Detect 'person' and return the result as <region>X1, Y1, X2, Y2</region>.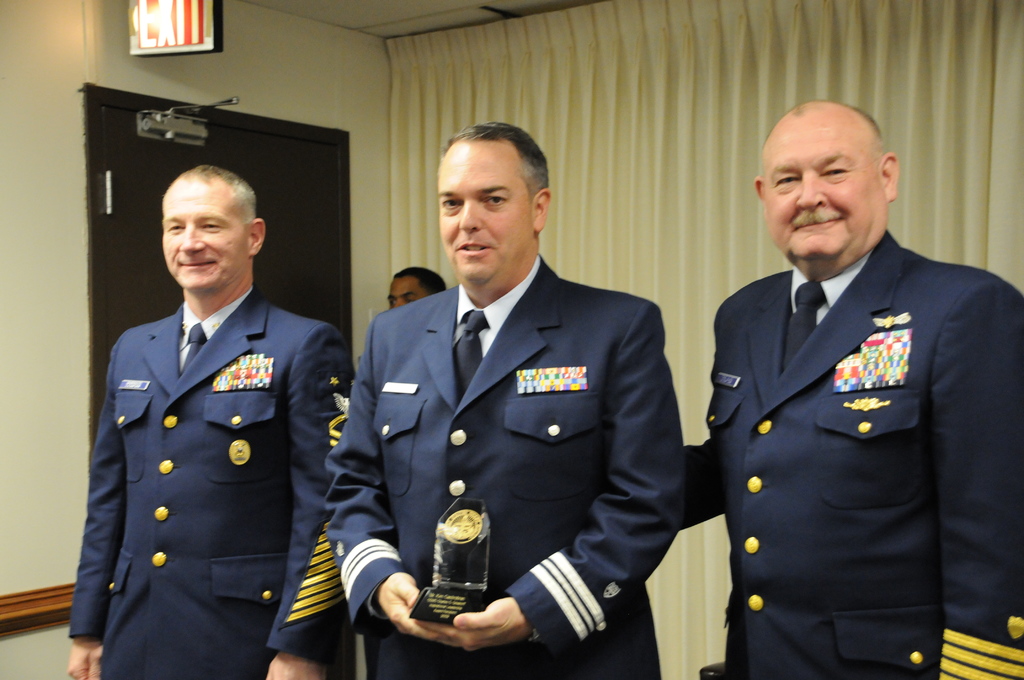
<region>324, 120, 687, 679</region>.
